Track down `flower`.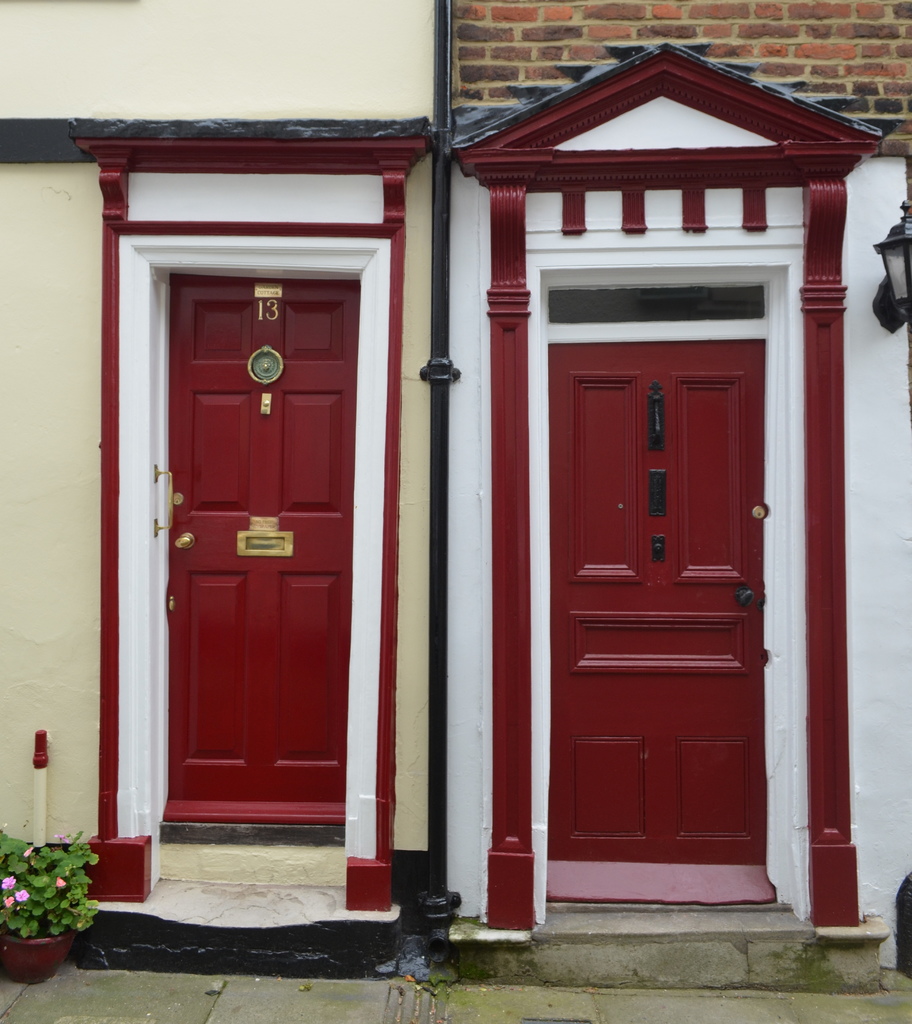
Tracked to <bbox>53, 824, 72, 845</bbox>.
